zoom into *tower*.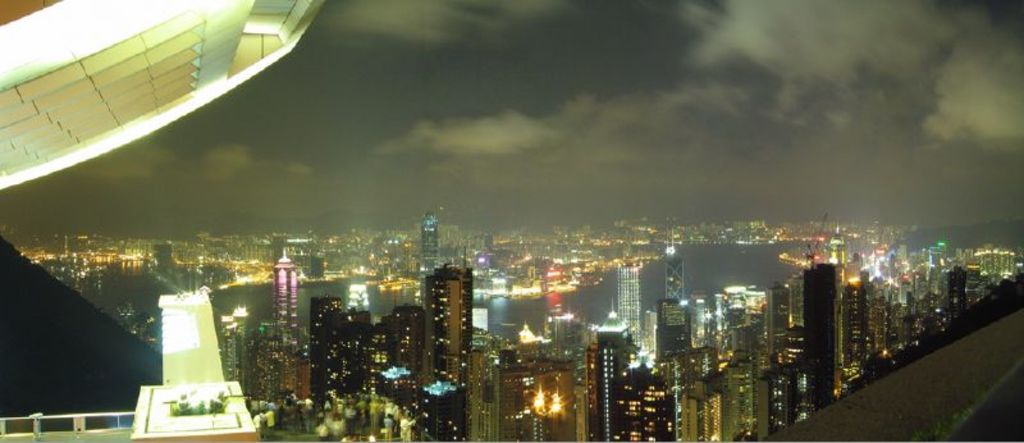
Zoom target: 763,274,801,357.
